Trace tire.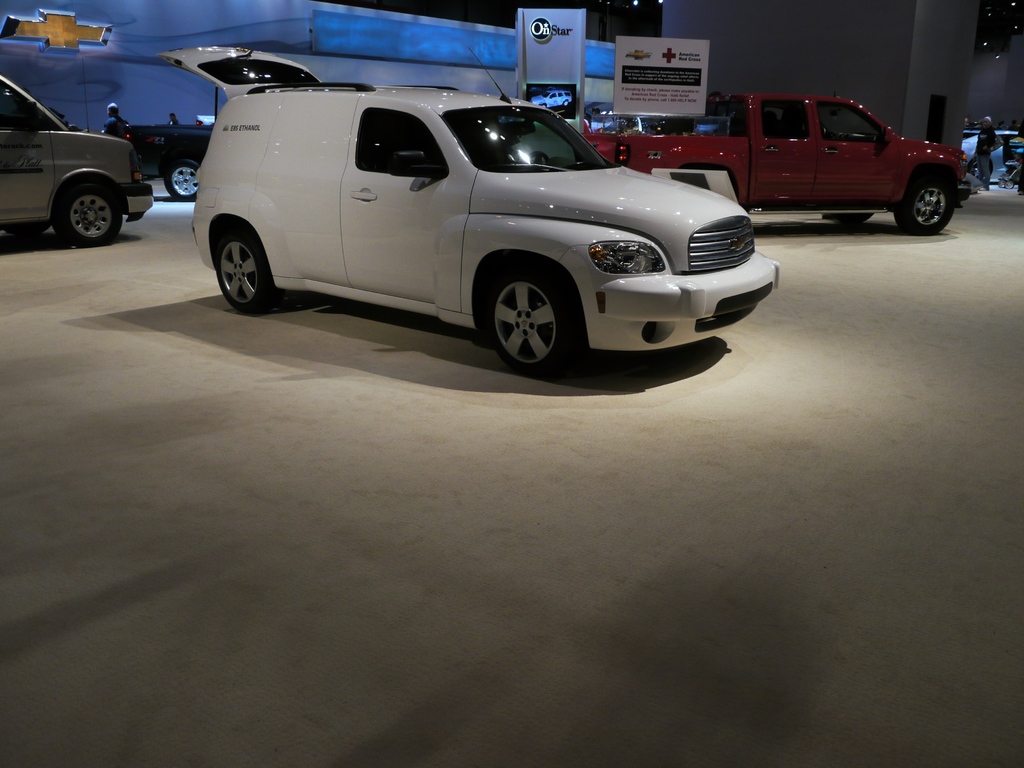
Traced to box=[829, 212, 877, 224].
